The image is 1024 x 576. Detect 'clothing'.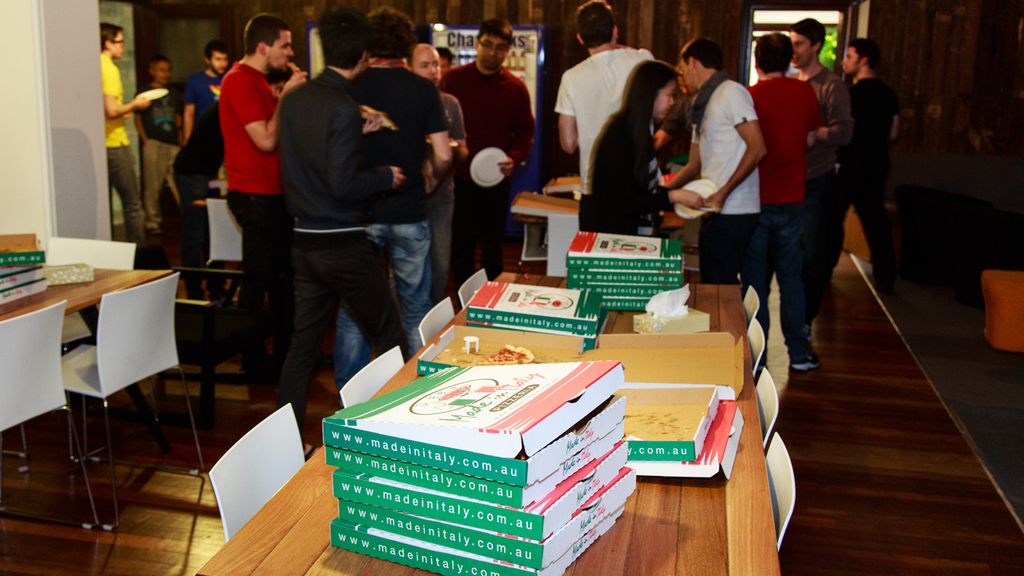
Detection: 690 76 775 213.
